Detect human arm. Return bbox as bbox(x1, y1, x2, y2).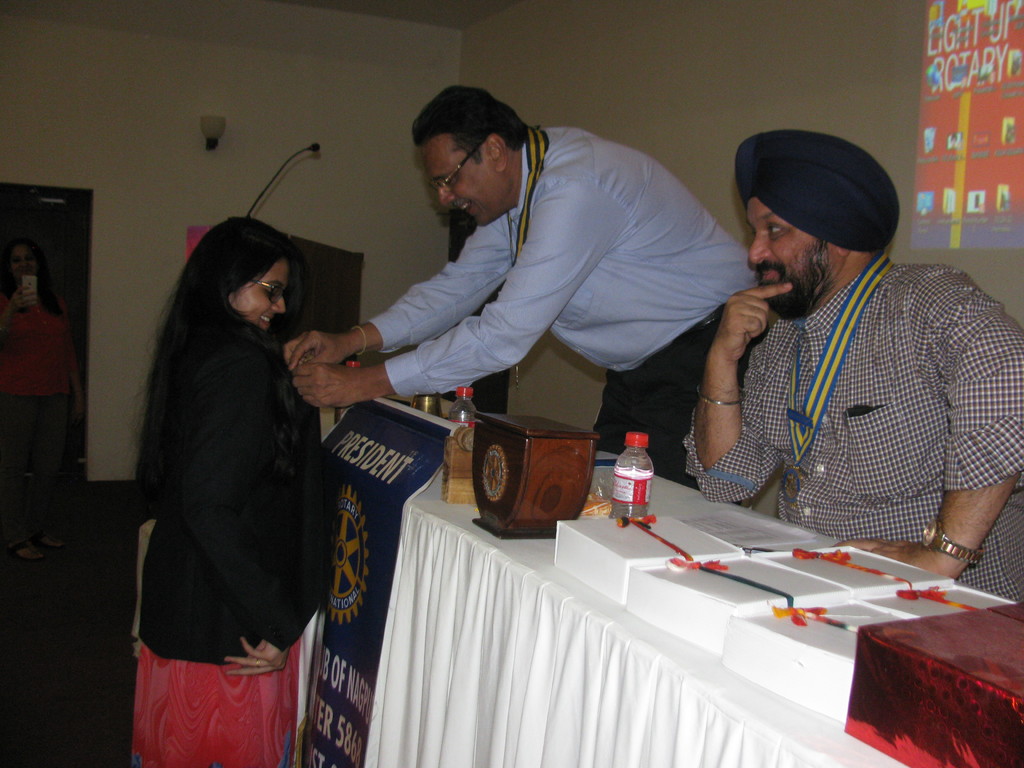
bbox(837, 271, 1023, 579).
